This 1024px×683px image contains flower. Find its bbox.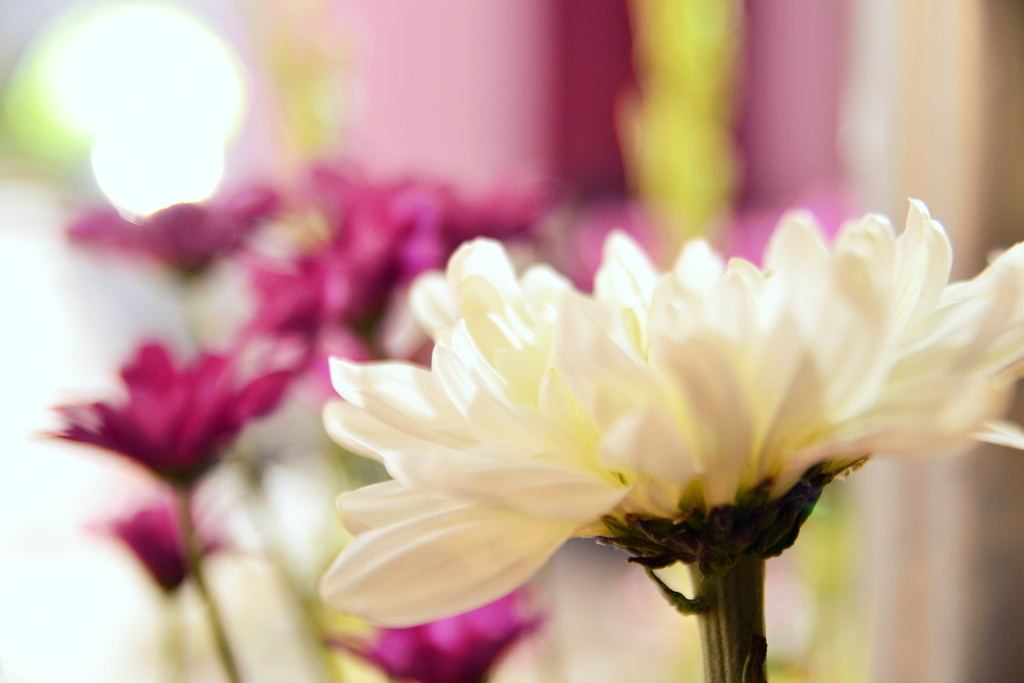
bbox=(305, 153, 556, 257).
